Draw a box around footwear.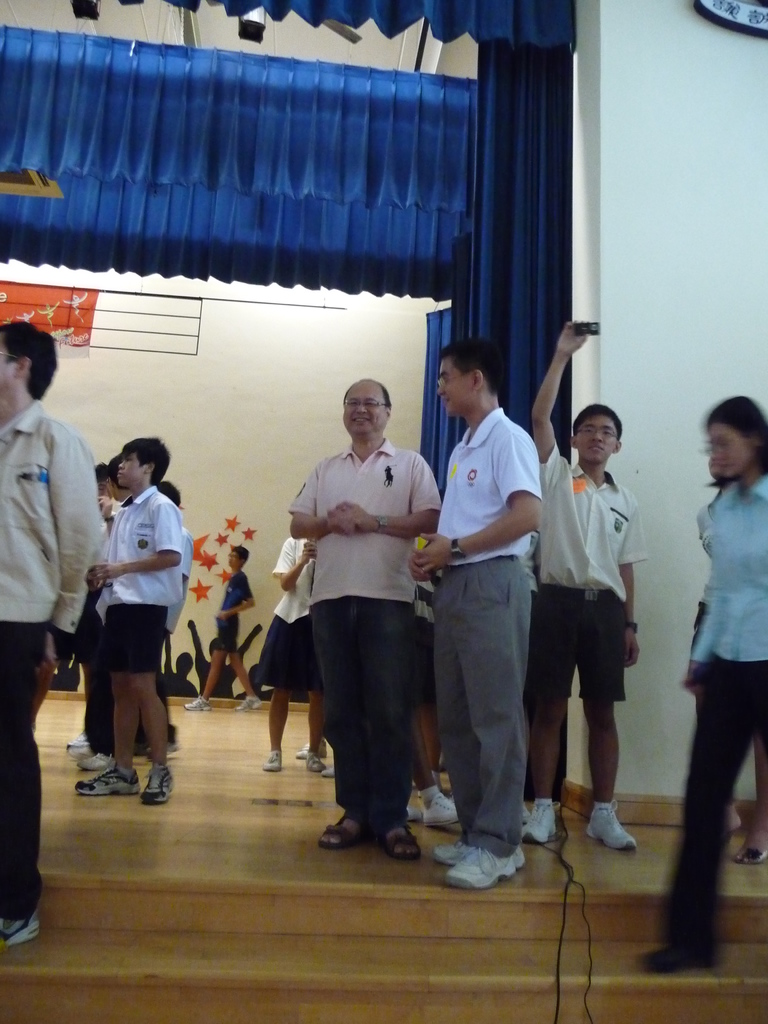
[x1=136, y1=764, x2=172, y2=803].
